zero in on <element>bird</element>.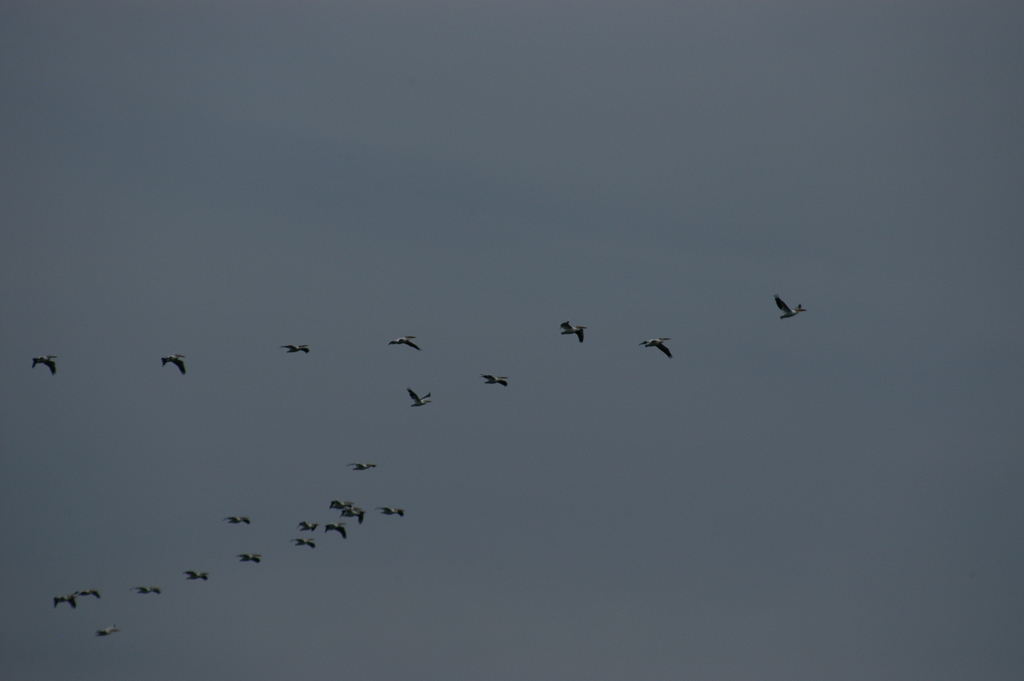
Zeroed in: (x1=95, y1=627, x2=120, y2=642).
